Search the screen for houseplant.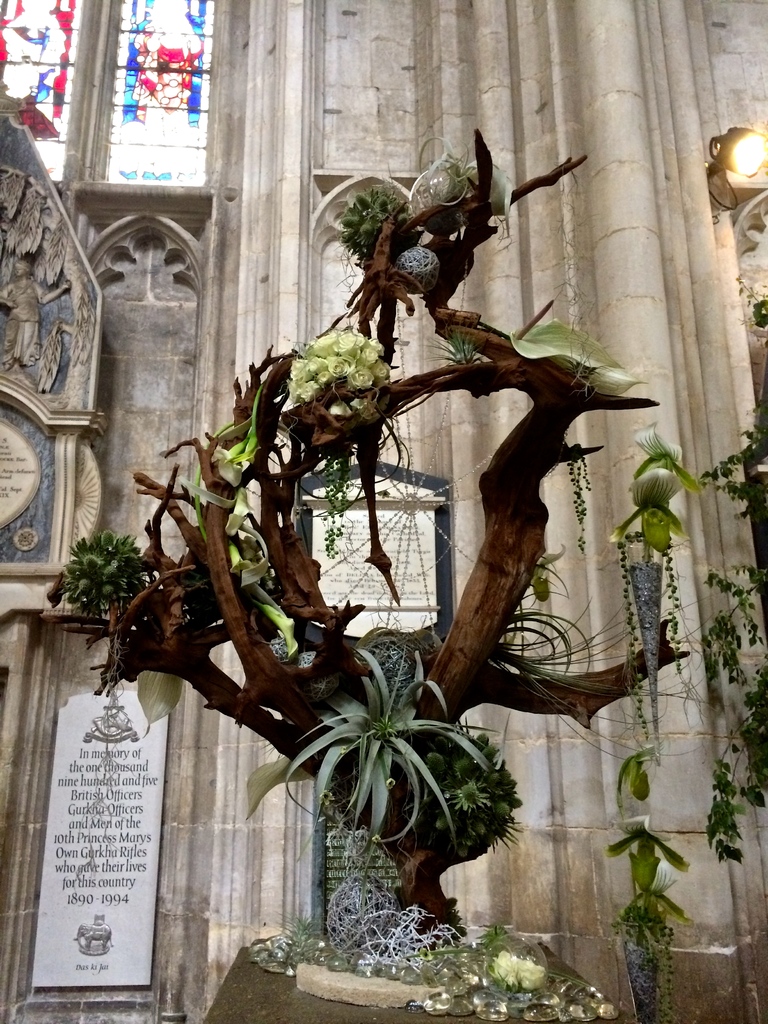
Found at [x1=42, y1=127, x2=689, y2=1023].
